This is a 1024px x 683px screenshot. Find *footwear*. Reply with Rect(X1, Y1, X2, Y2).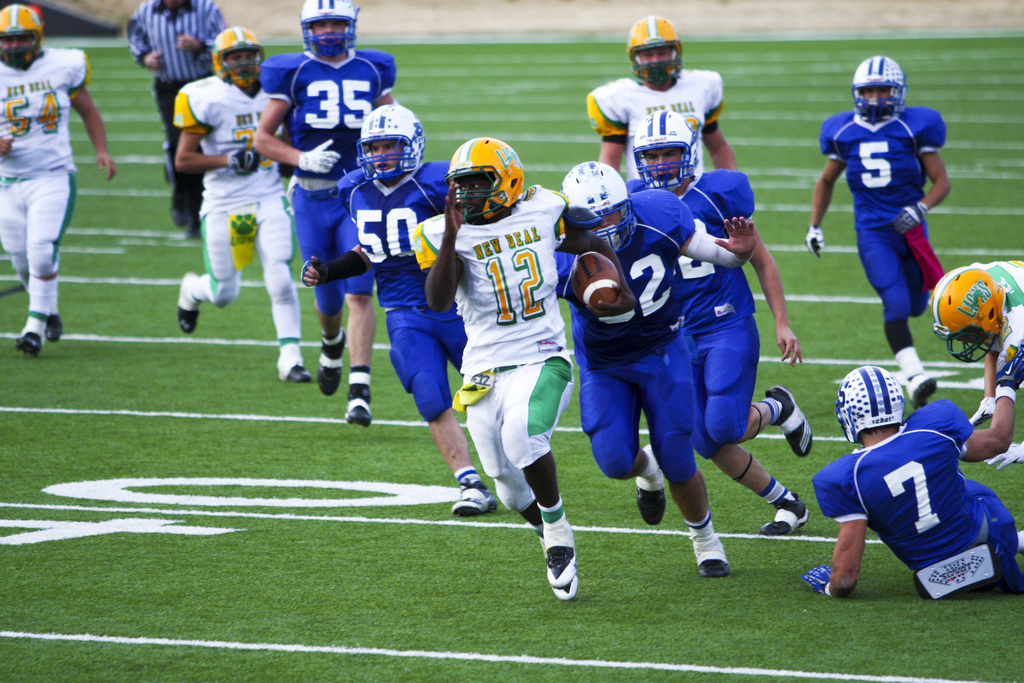
Rect(16, 325, 40, 361).
